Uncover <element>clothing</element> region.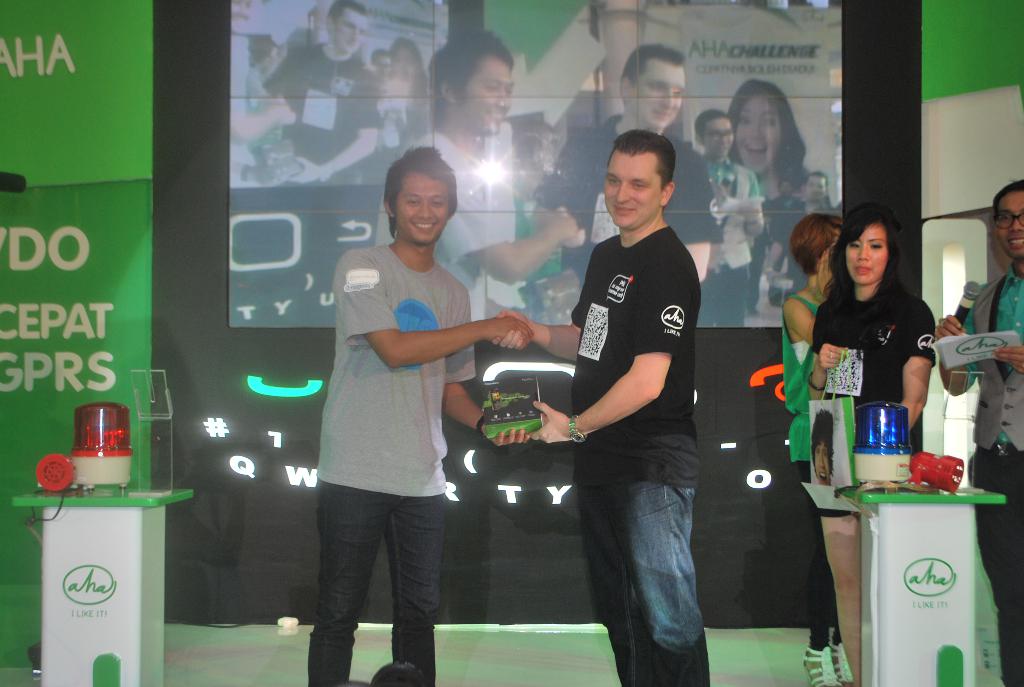
Uncovered: 568, 227, 710, 686.
